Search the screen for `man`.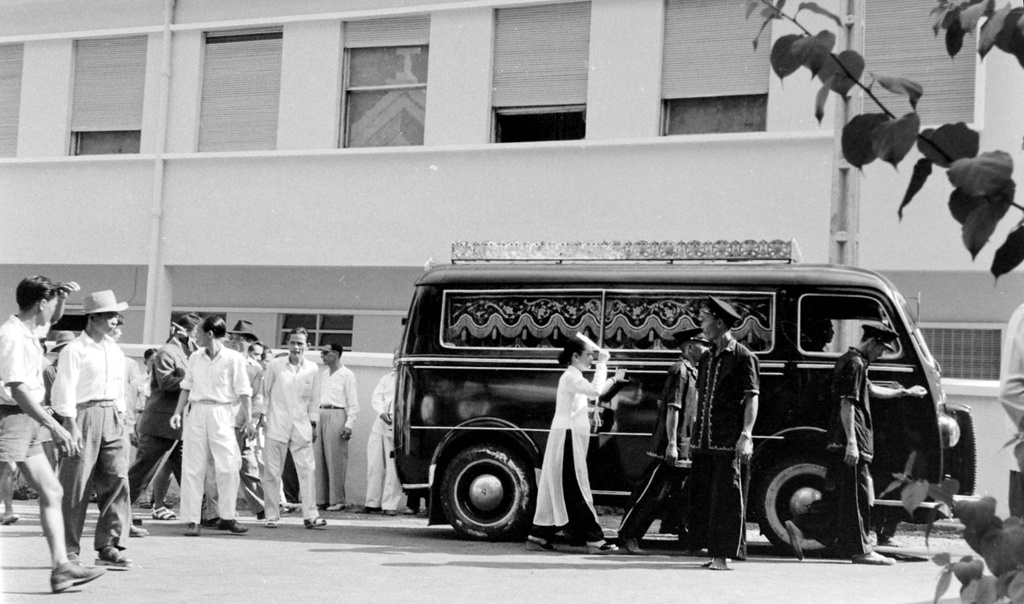
Found at x1=236 y1=339 x2=266 y2=523.
